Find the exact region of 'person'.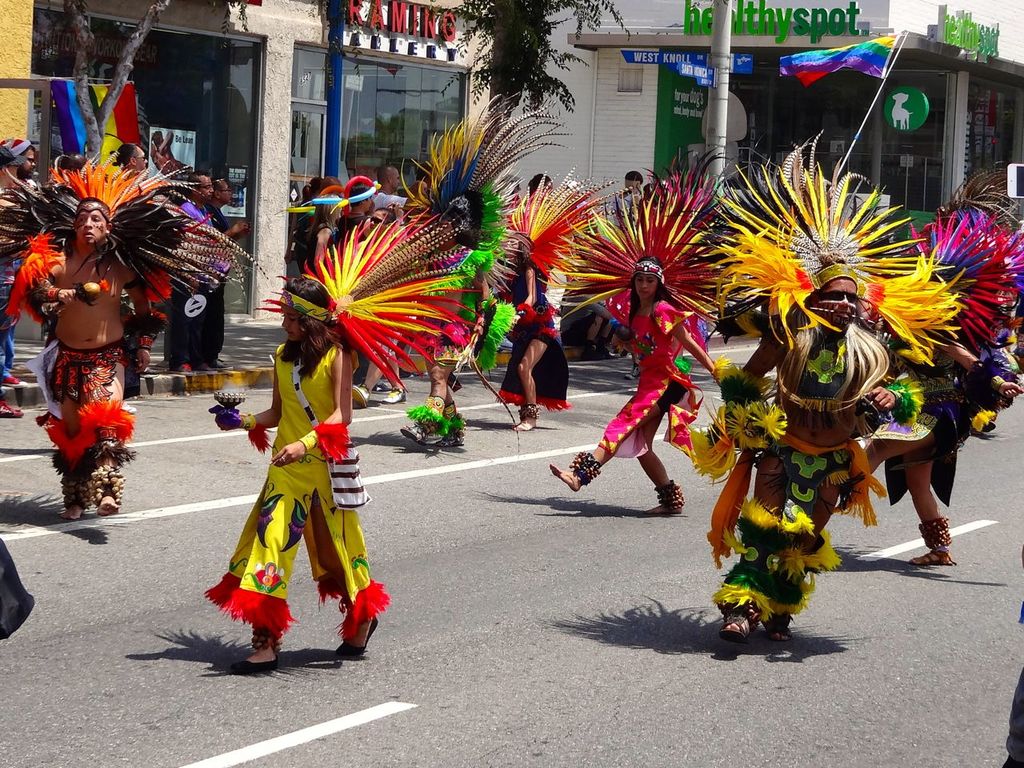
Exact region: (x1=301, y1=186, x2=349, y2=290).
